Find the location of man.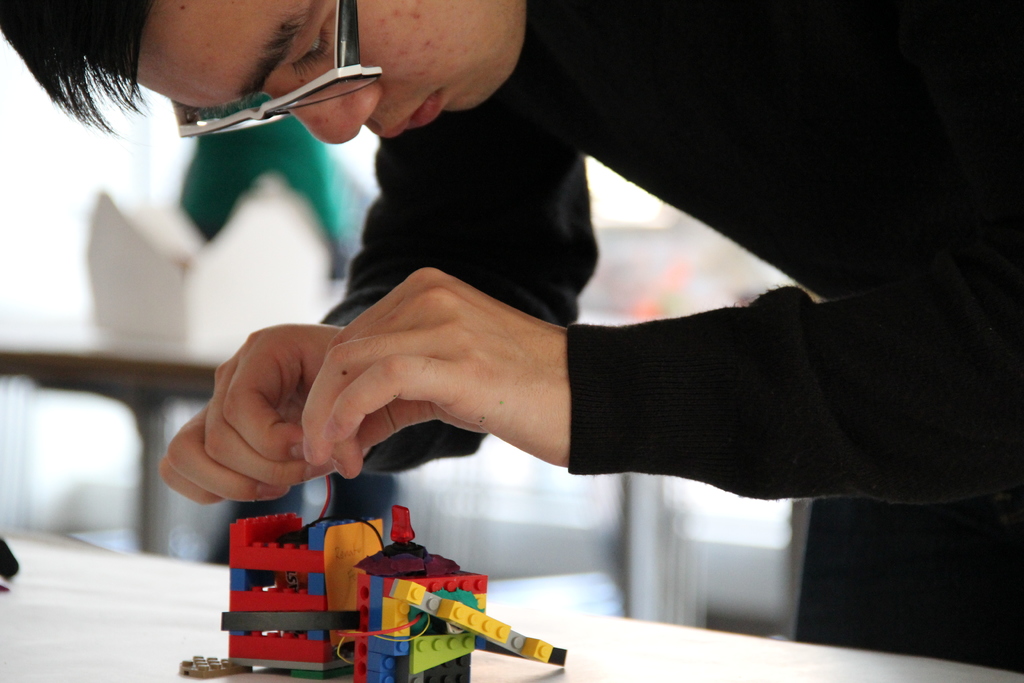
Location: [115,40,1014,604].
